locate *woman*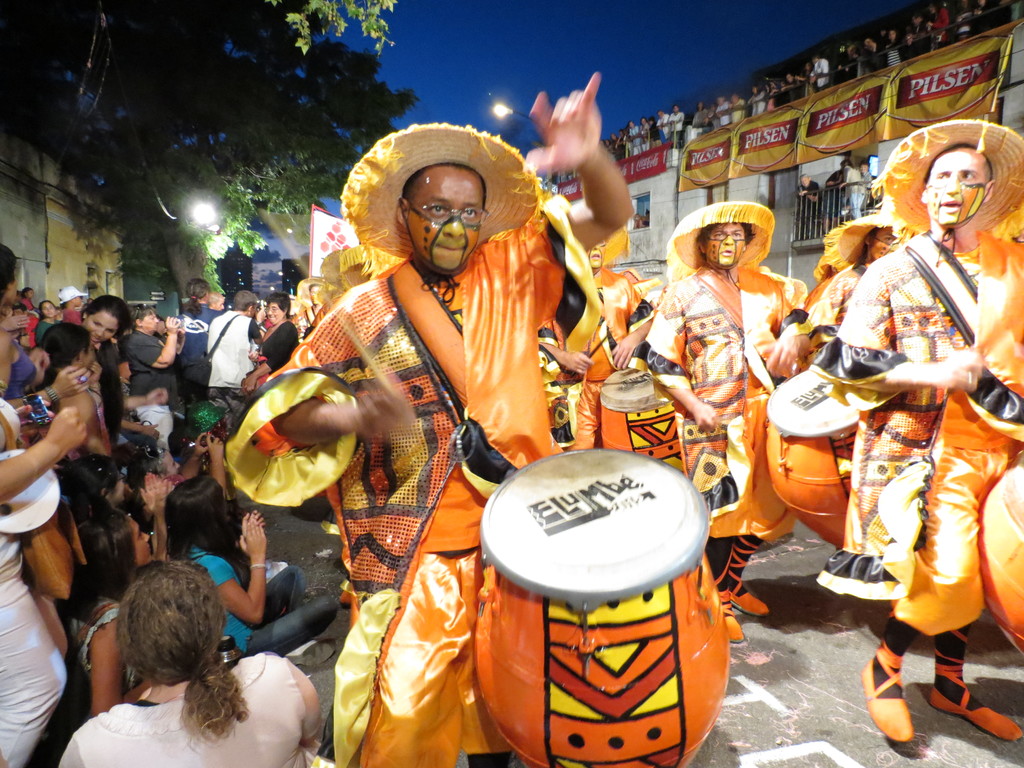
54,493,168,715
